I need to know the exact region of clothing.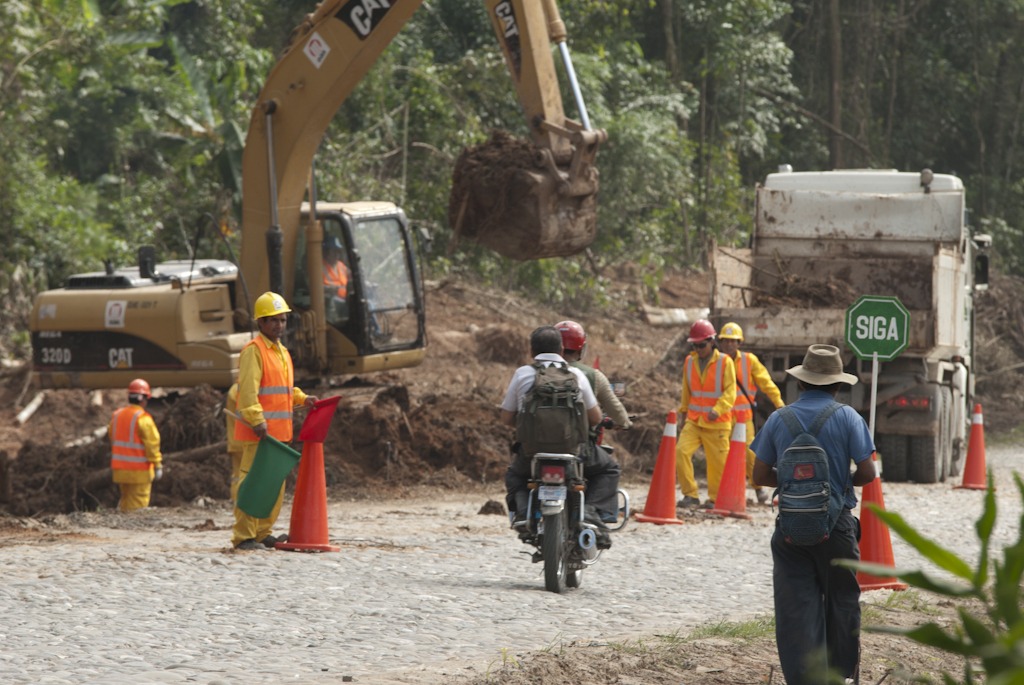
Region: 747,389,876,684.
